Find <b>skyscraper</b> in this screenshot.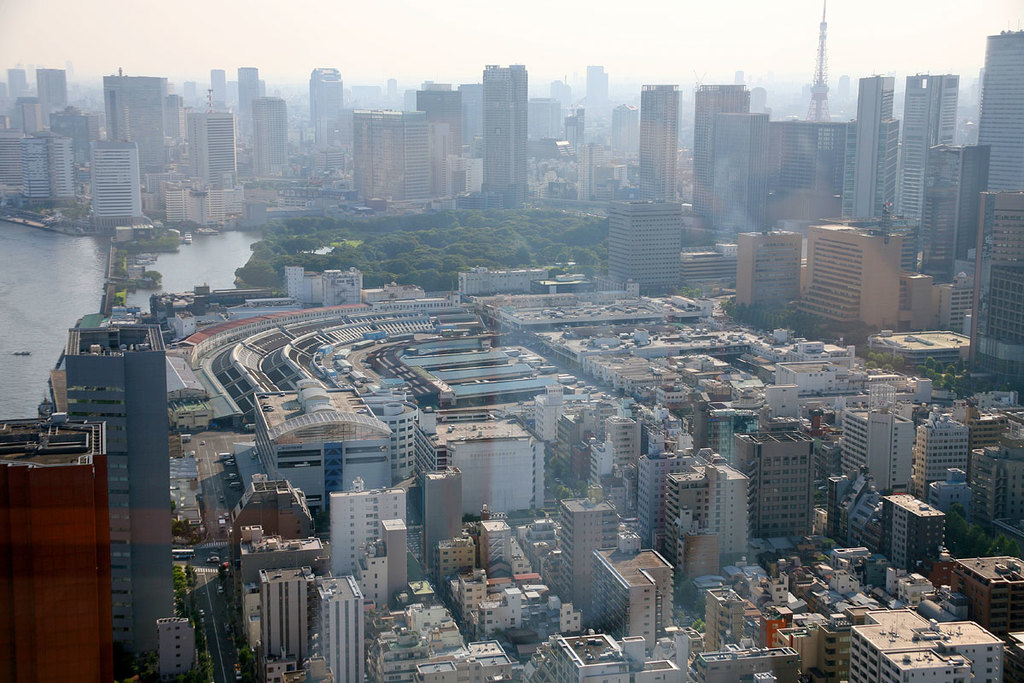
The bounding box for <b>skyscraper</b> is [660, 445, 749, 577].
